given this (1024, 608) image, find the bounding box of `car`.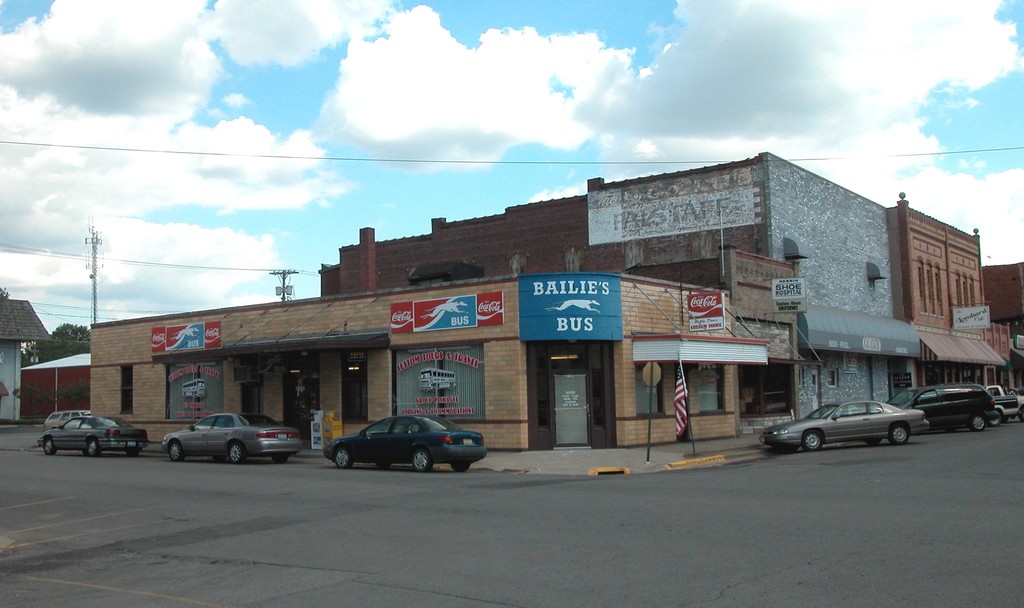
(x1=884, y1=380, x2=993, y2=431).
